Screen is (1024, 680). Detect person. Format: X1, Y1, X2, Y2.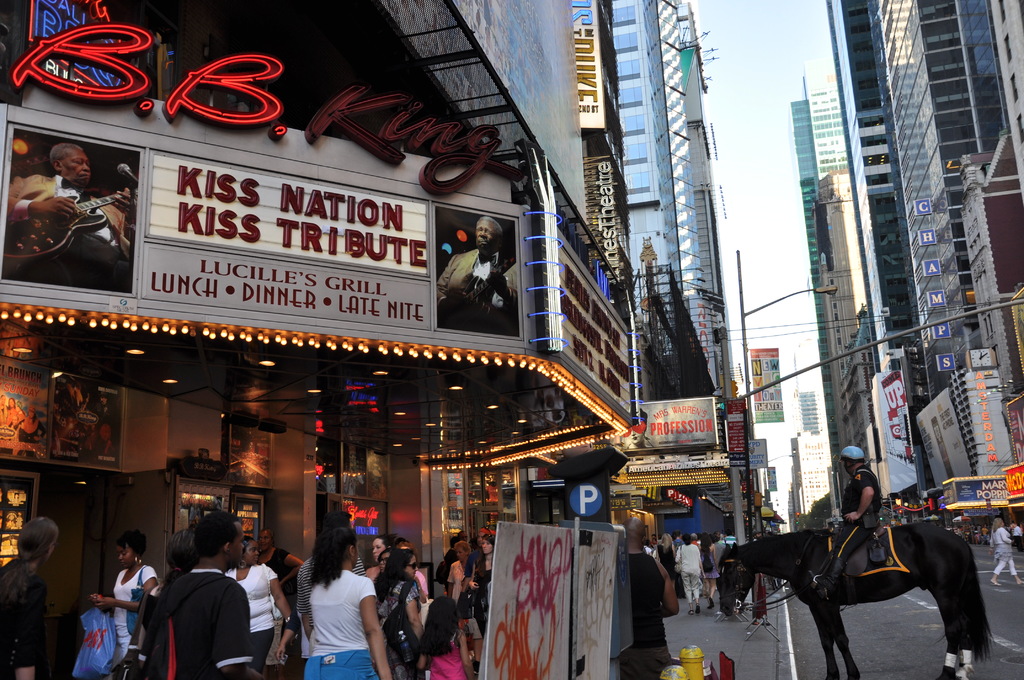
87, 534, 156, 676.
